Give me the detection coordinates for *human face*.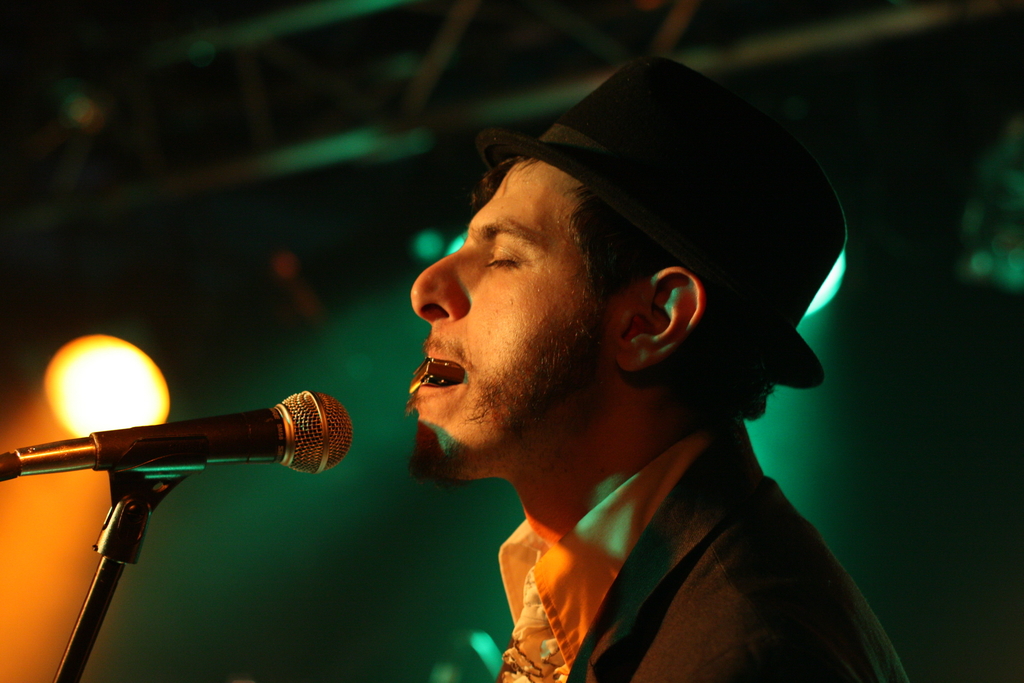
l=403, t=151, r=624, b=479.
